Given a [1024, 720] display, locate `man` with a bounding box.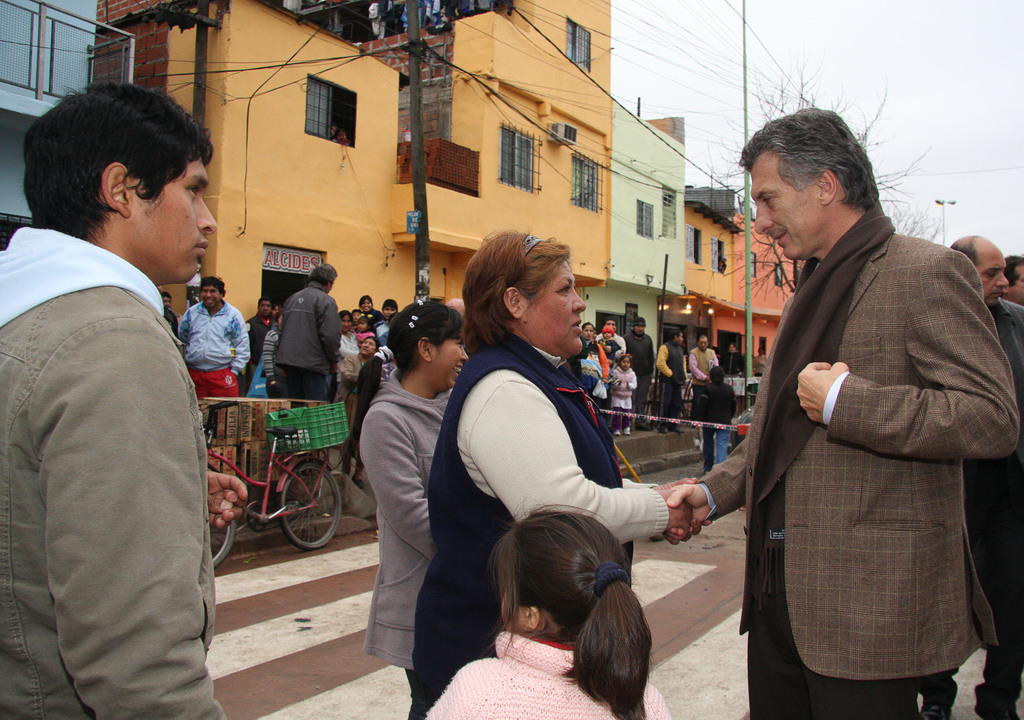
Located: 911/228/1023/719.
